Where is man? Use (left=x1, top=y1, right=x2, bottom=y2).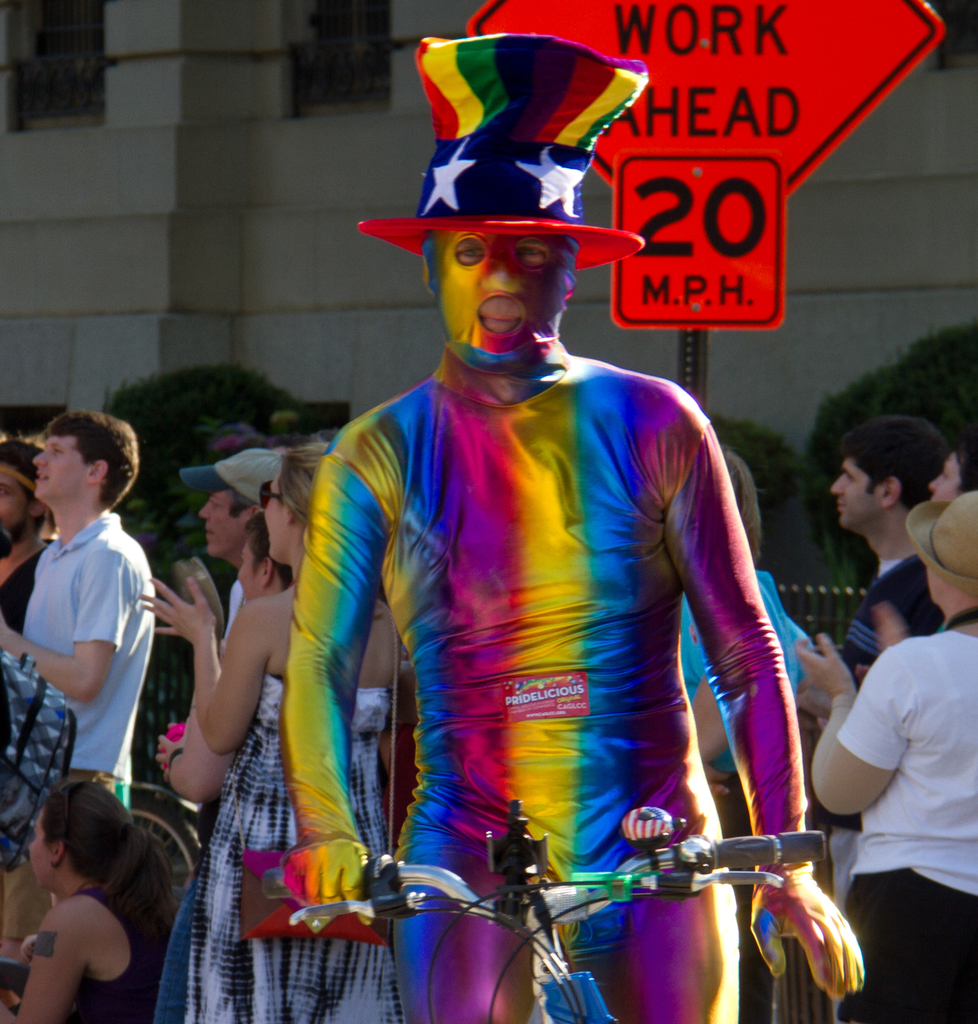
(left=177, top=449, right=284, bottom=632).
